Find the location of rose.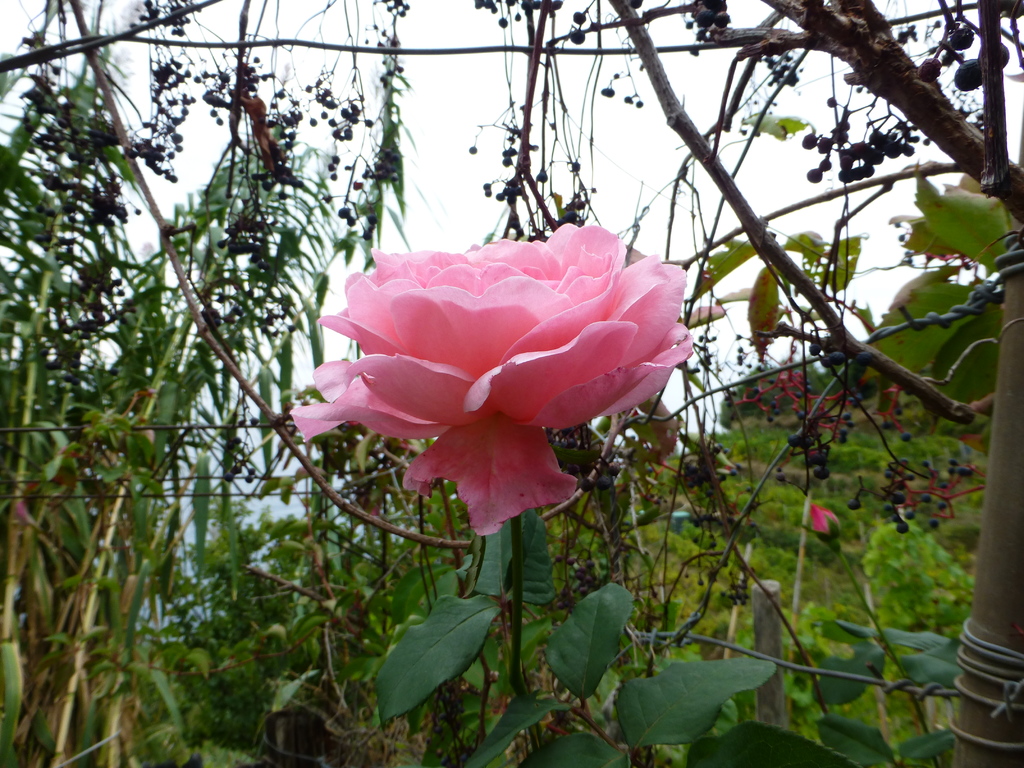
Location: (810,506,839,541).
